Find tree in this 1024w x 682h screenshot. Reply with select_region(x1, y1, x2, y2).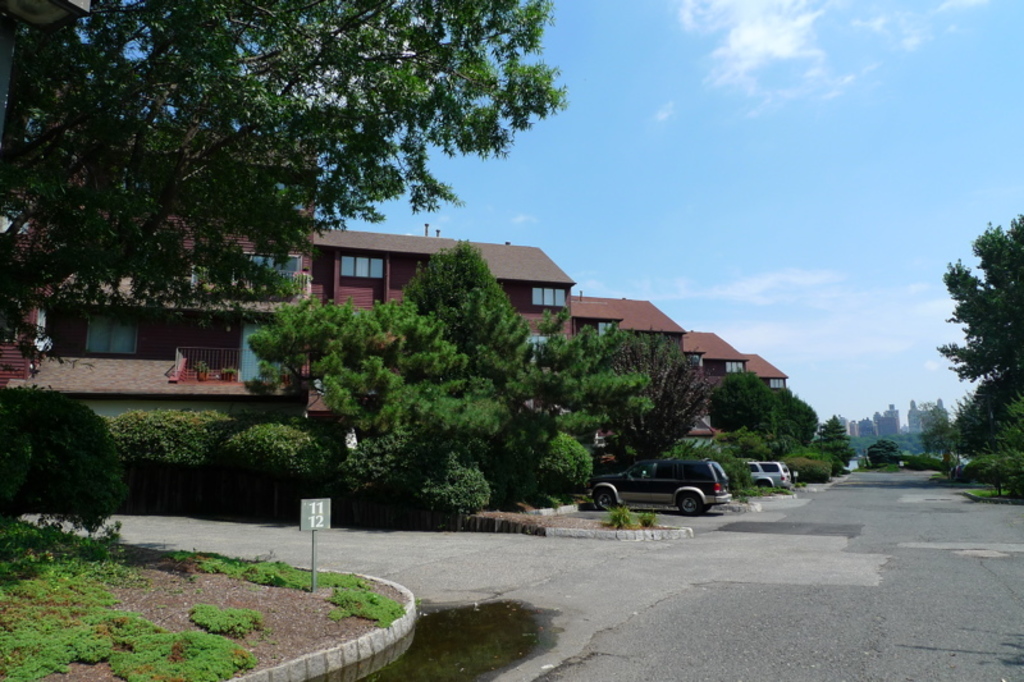
select_region(700, 370, 777, 438).
